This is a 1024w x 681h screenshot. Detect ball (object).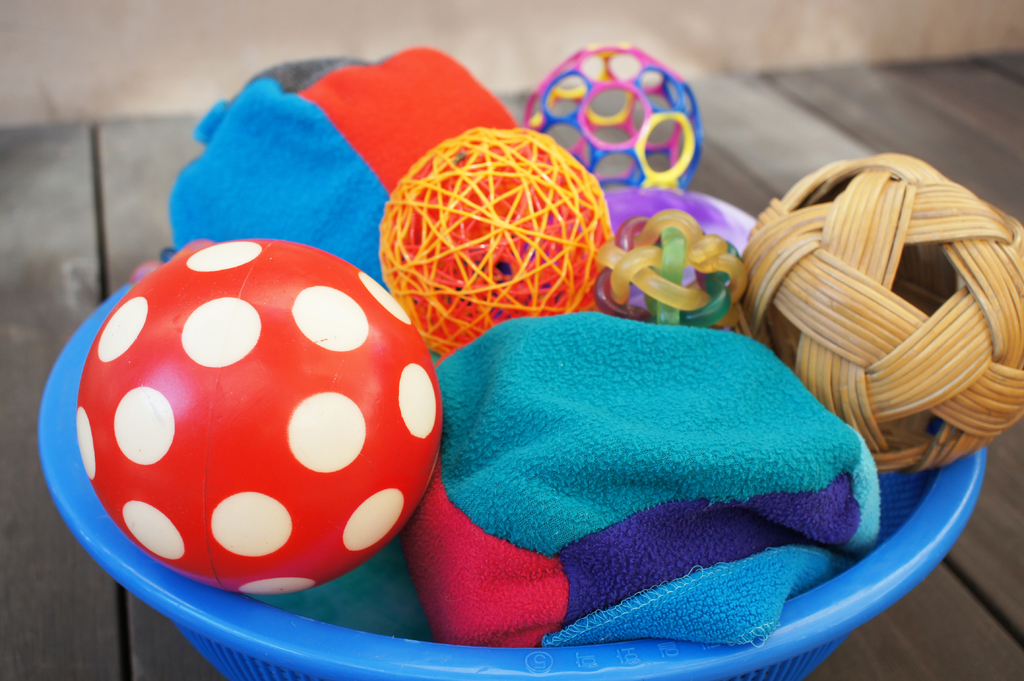
bbox=(76, 239, 442, 602).
